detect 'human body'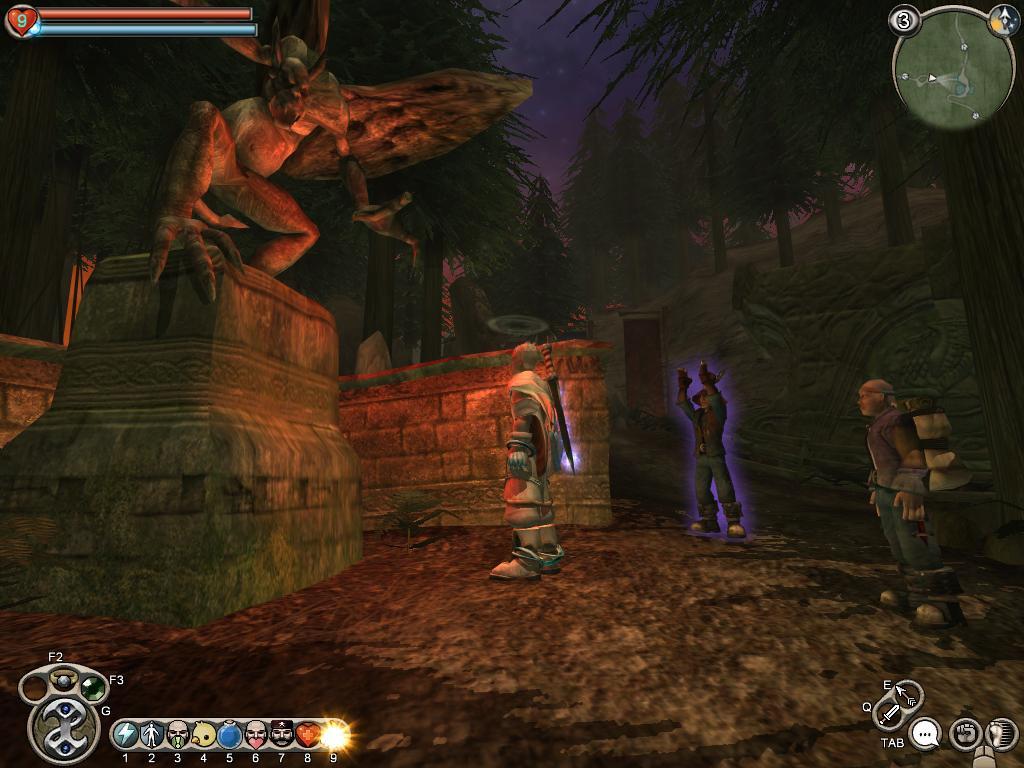
box(487, 371, 573, 577)
